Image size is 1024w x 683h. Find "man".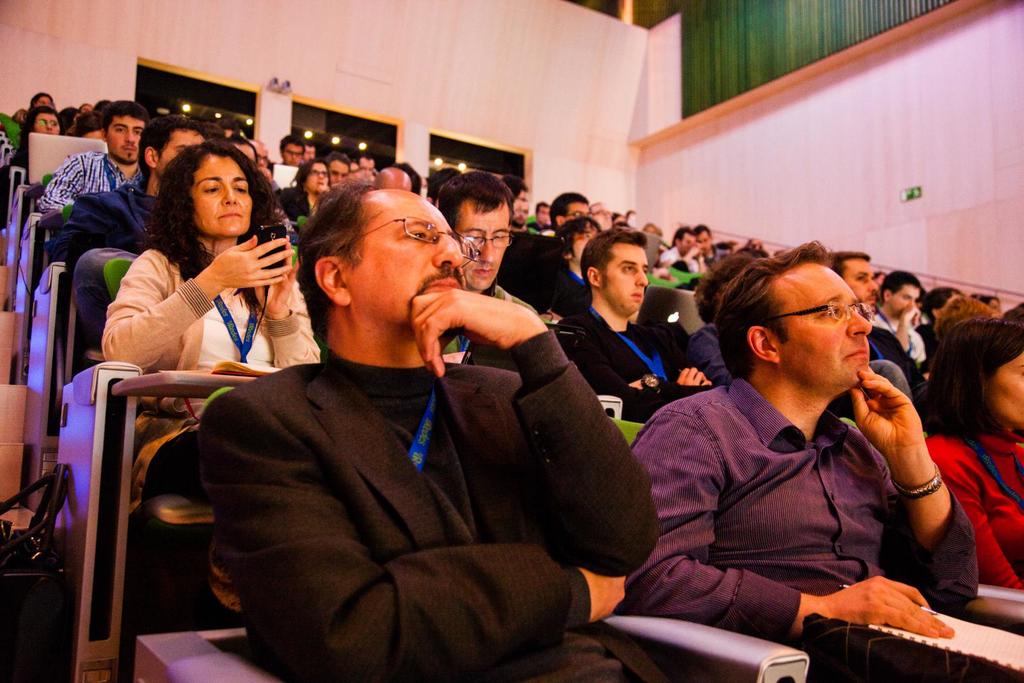
Rect(525, 203, 554, 230).
